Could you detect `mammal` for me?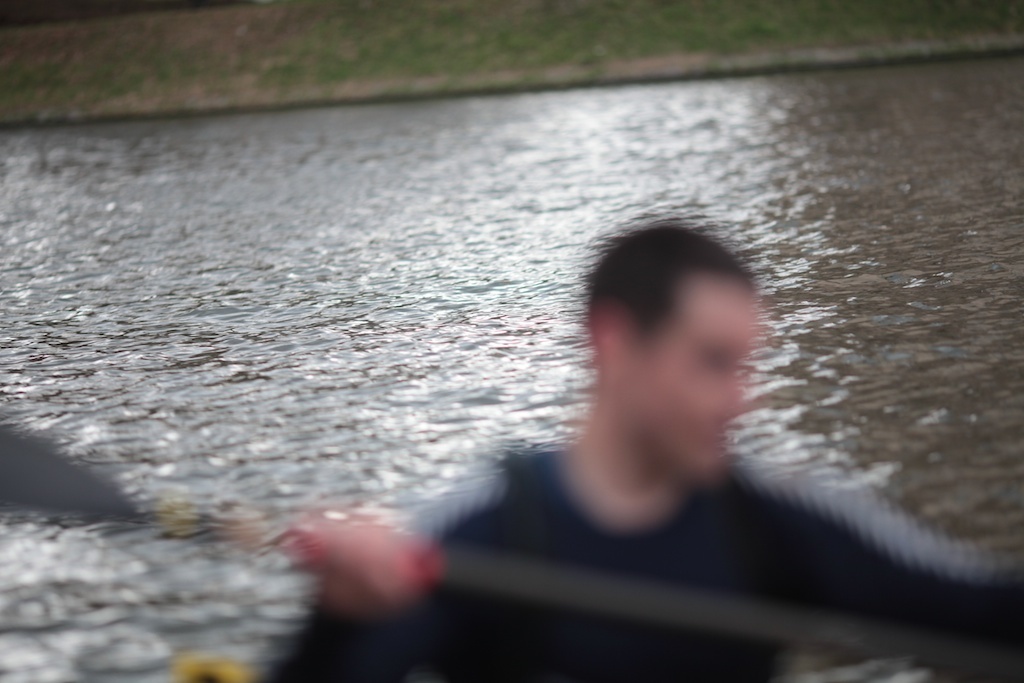
Detection result: (249,224,1023,682).
